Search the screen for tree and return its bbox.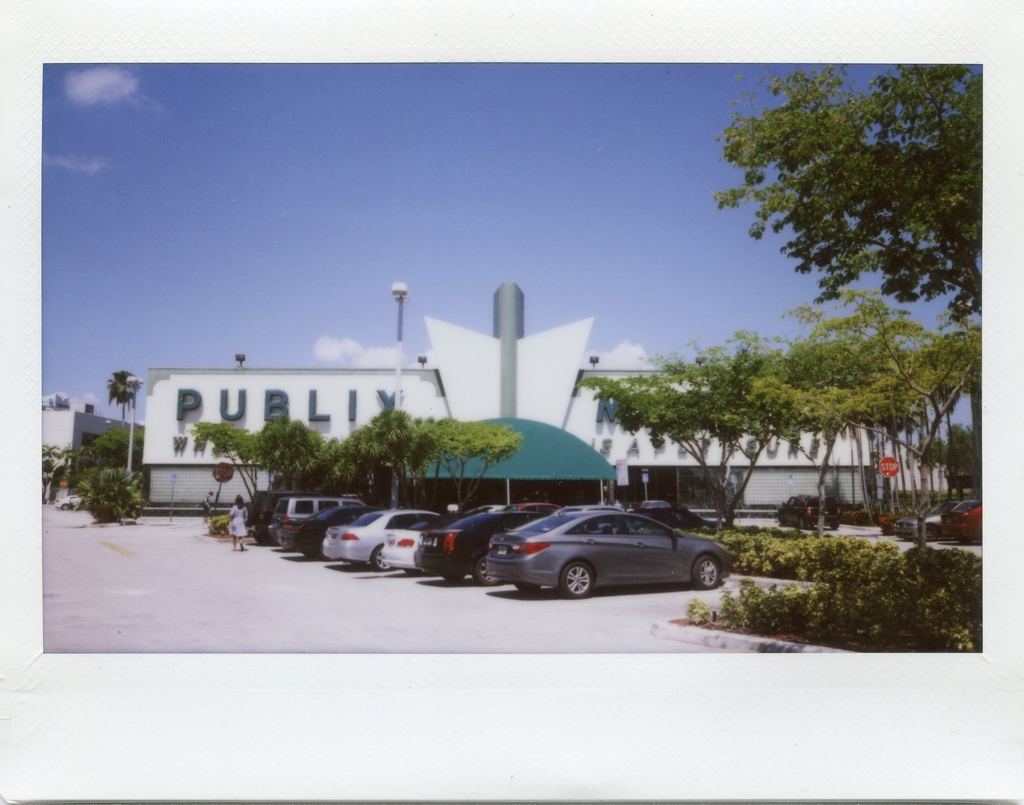
Found: crop(708, 69, 962, 434).
